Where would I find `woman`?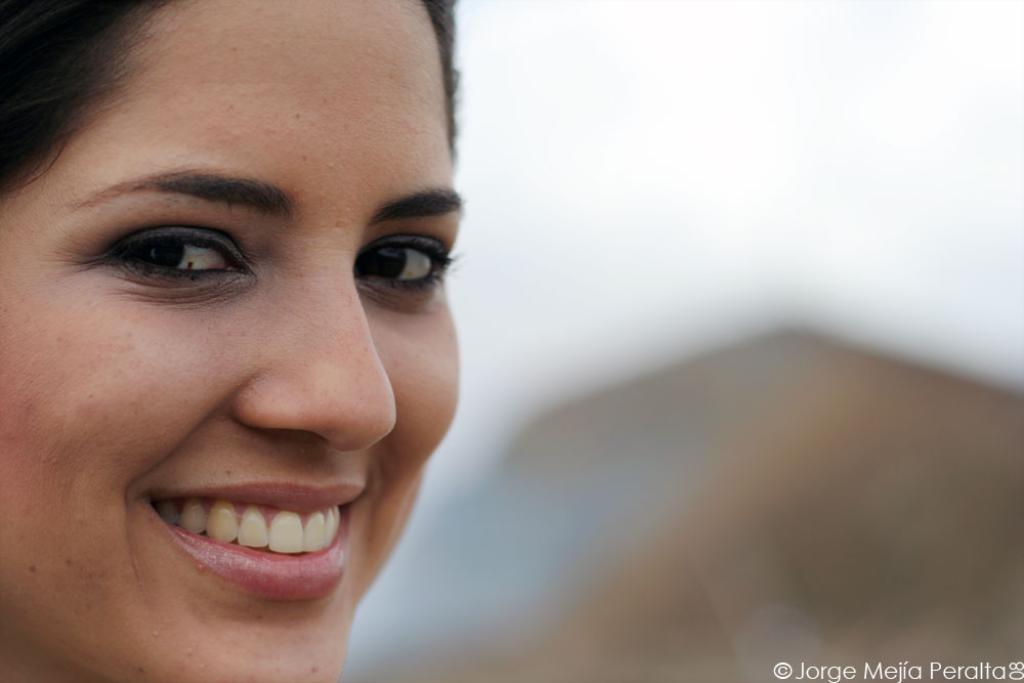
At 0, 7, 552, 665.
